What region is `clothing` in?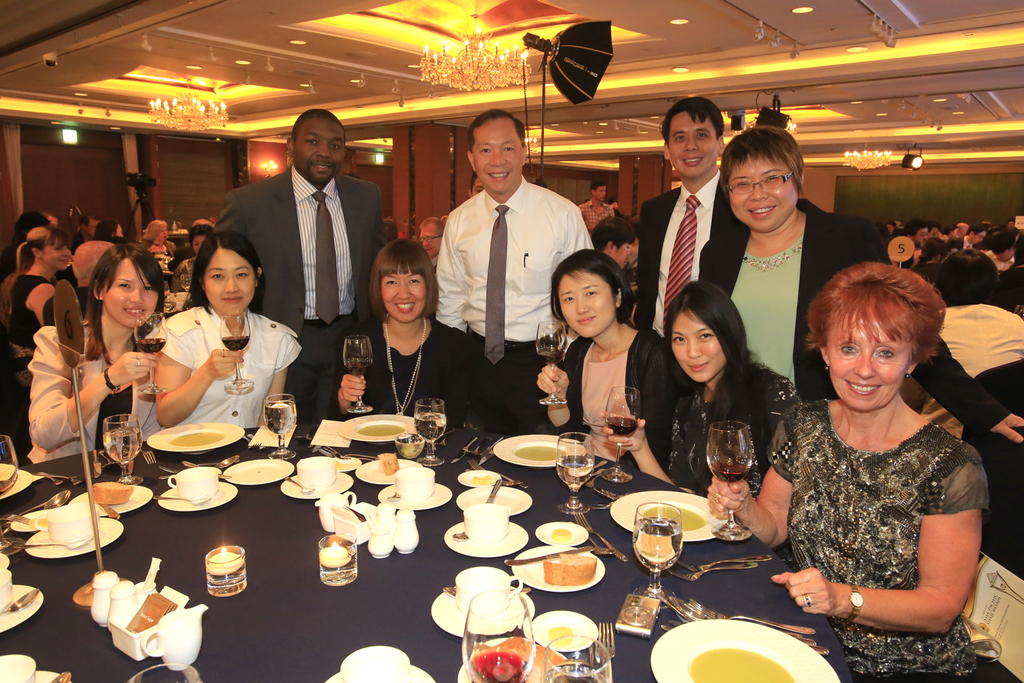
<bbox>787, 357, 990, 661</bbox>.
